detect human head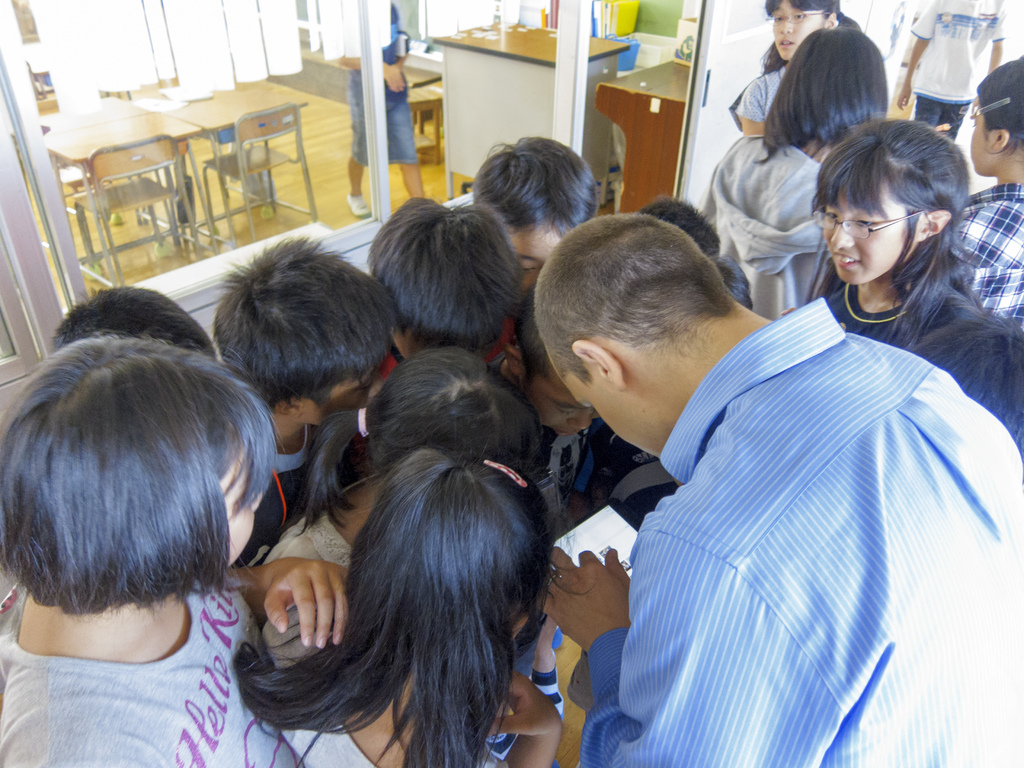
[left=970, top=56, right=1023, bottom=184]
